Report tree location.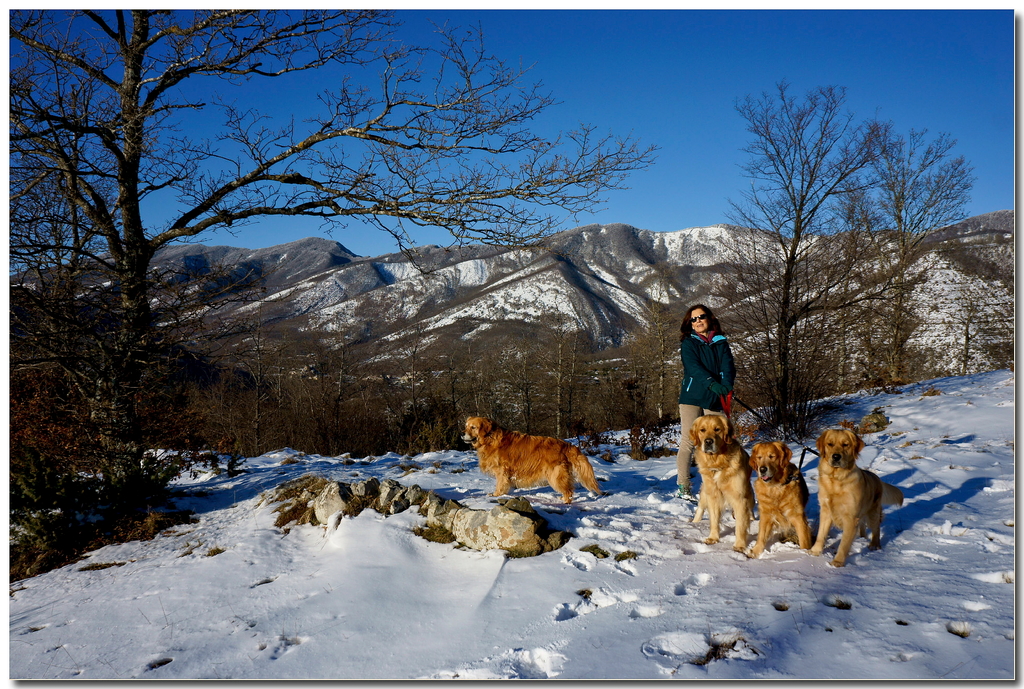
Report: select_region(7, 8, 665, 428).
